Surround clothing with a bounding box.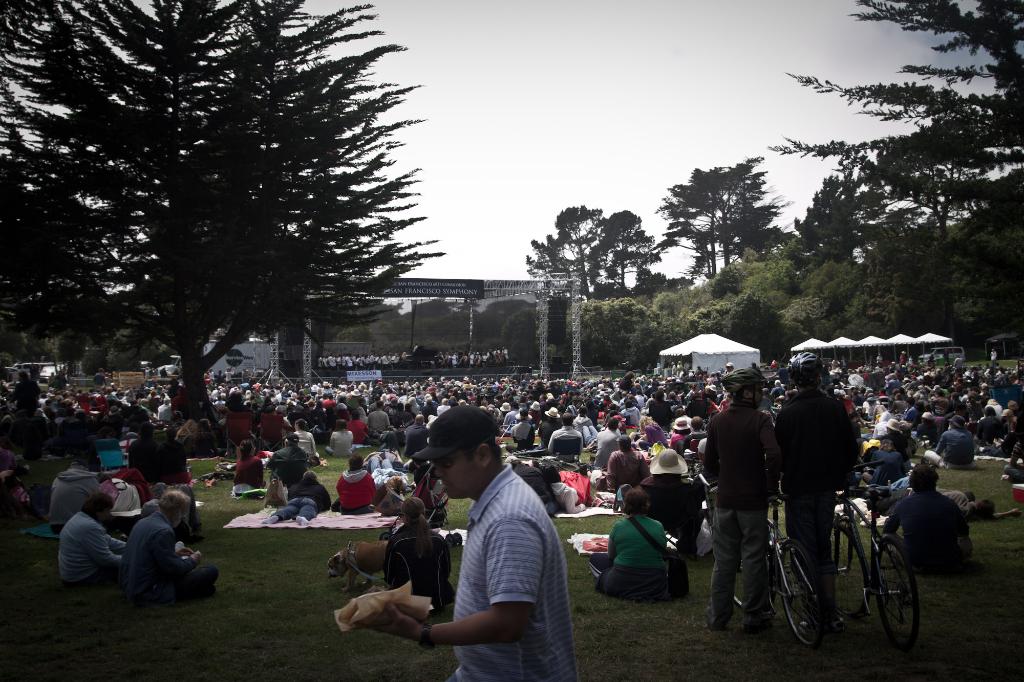
(779,394,856,617).
